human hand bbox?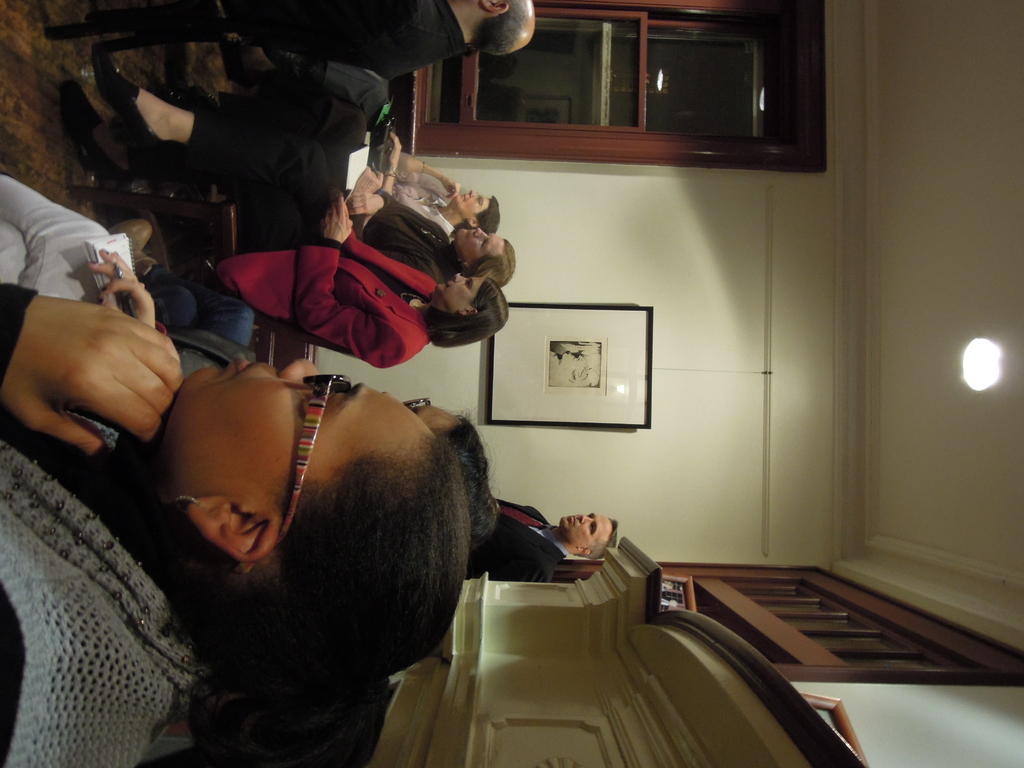
BBox(387, 131, 404, 170)
